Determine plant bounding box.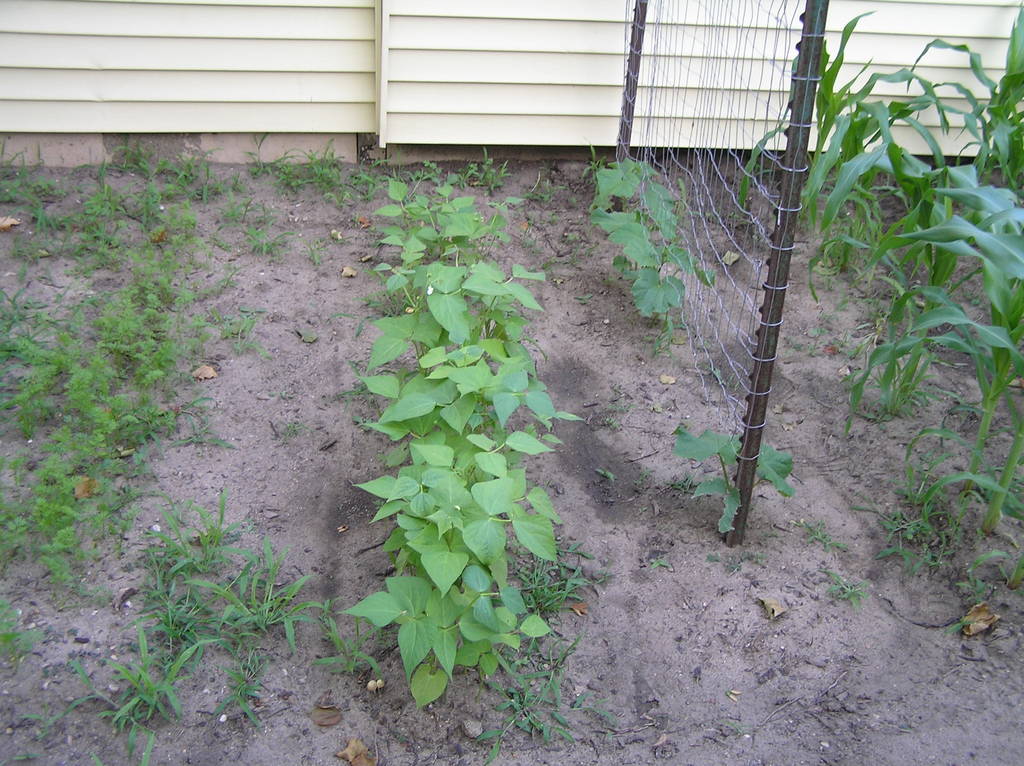
Determined: <box>670,427,799,541</box>.
